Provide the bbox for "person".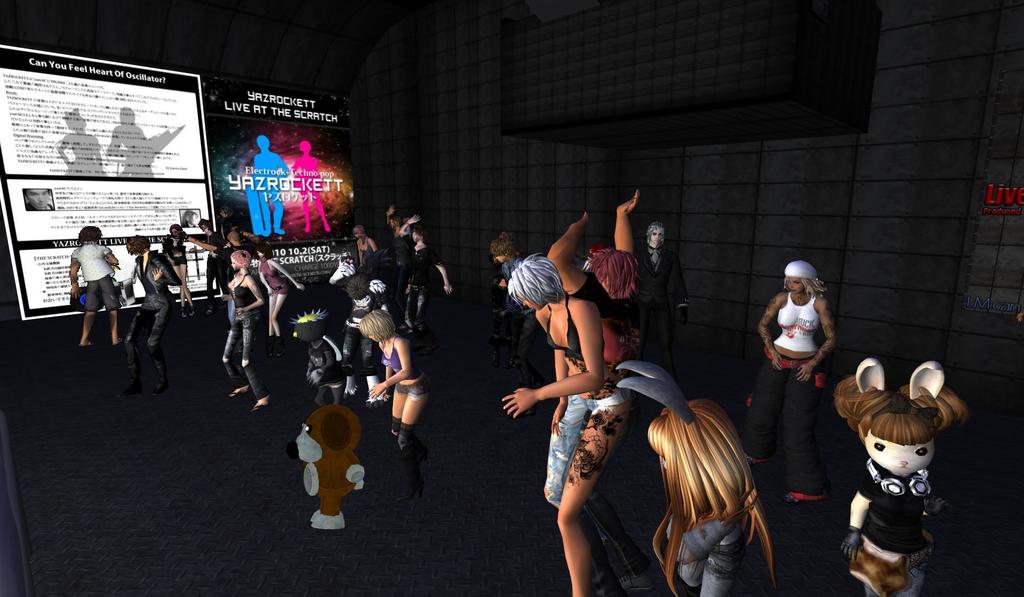
x1=353, y1=224, x2=380, y2=268.
